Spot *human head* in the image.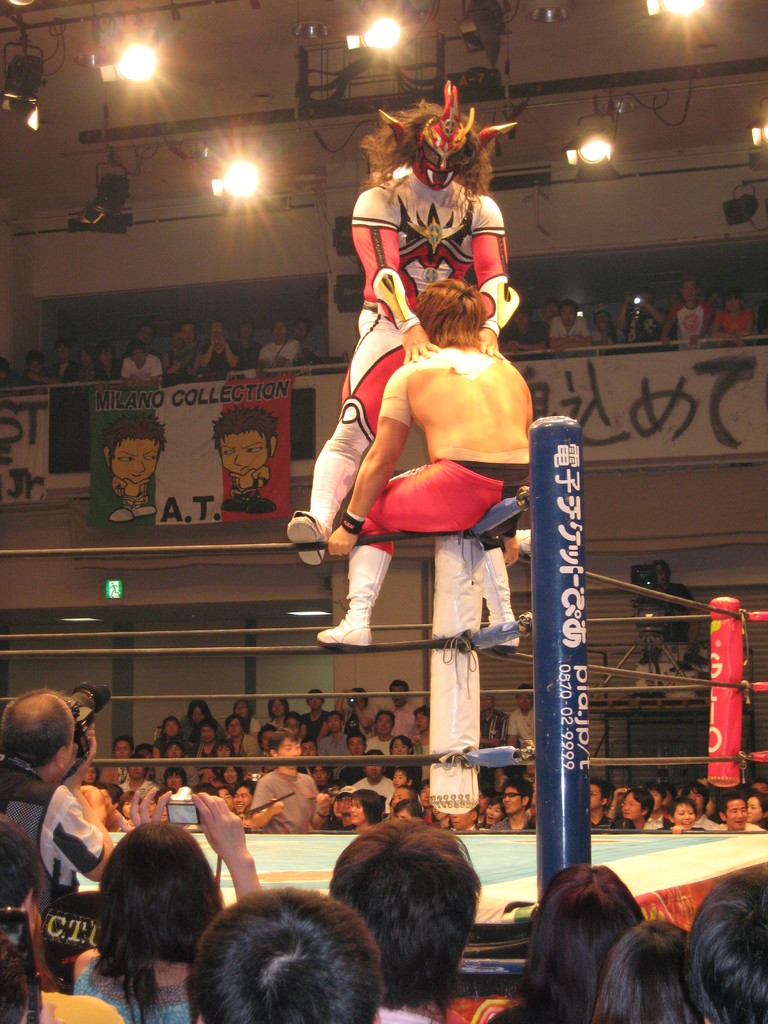
*human head* found at region(329, 821, 484, 1006).
